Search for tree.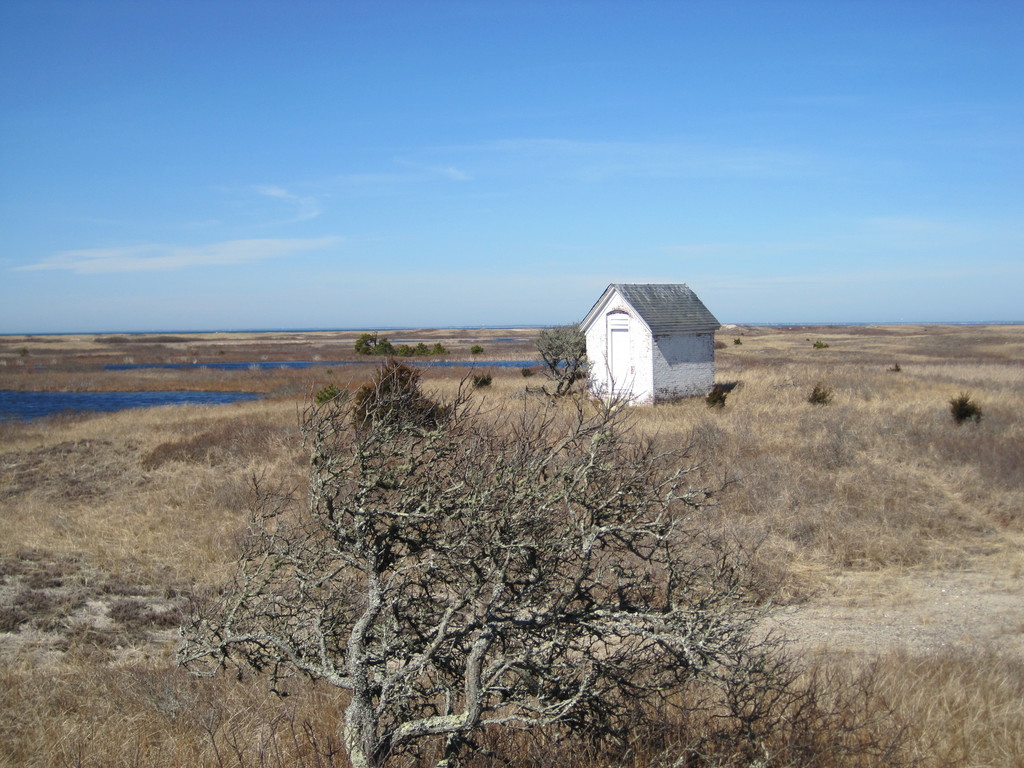
Found at bbox(535, 309, 583, 396).
